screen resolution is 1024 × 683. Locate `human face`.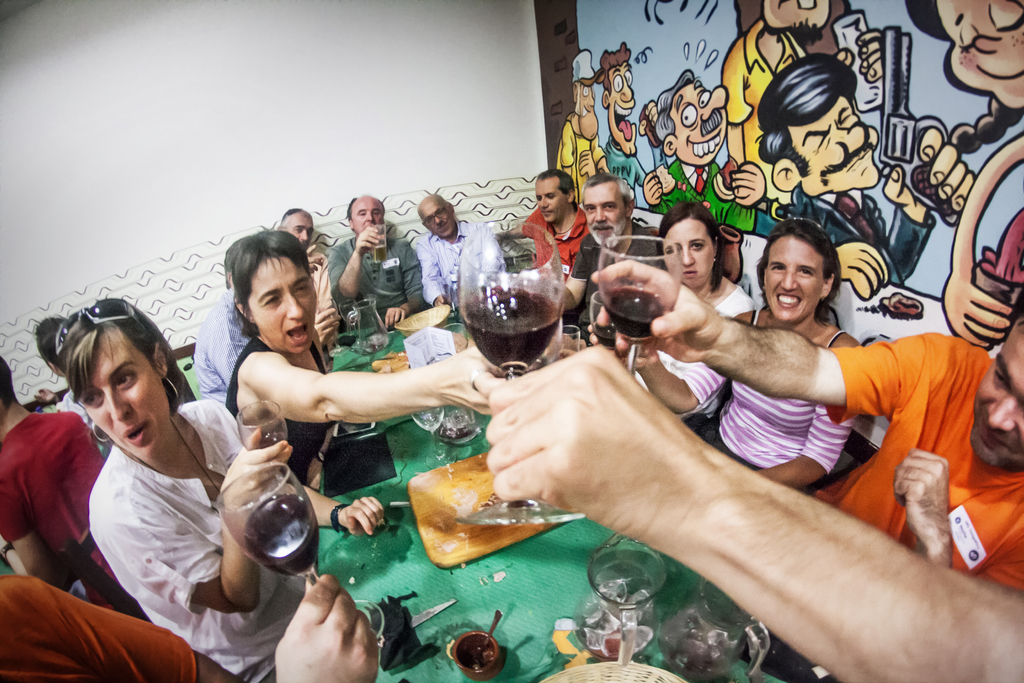
box(535, 183, 564, 224).
